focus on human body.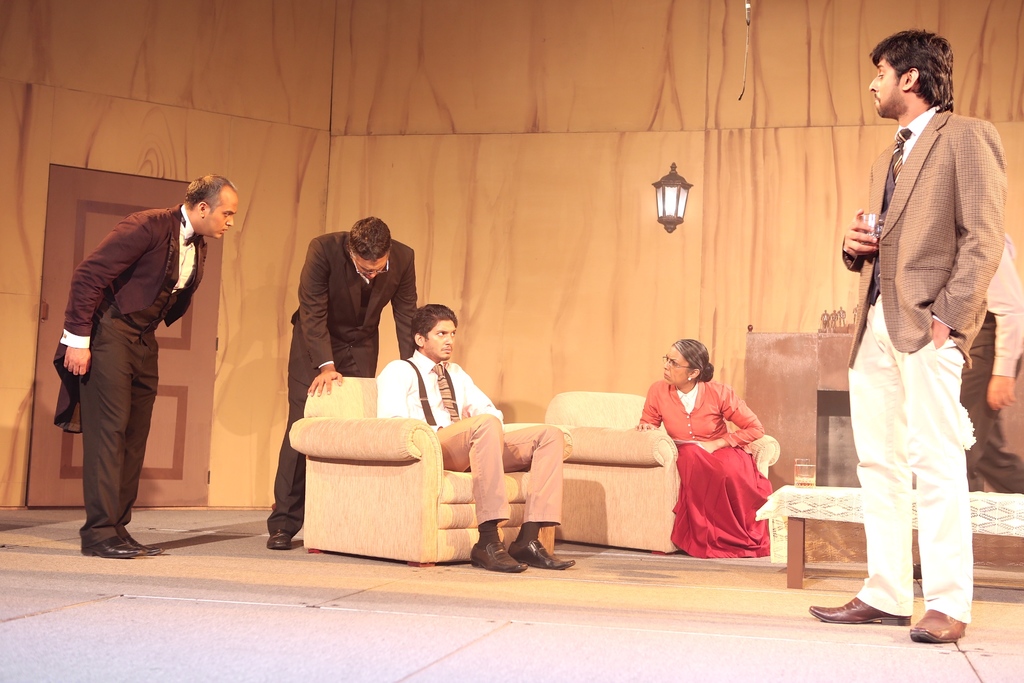
Focused at 842 45 995 664.
